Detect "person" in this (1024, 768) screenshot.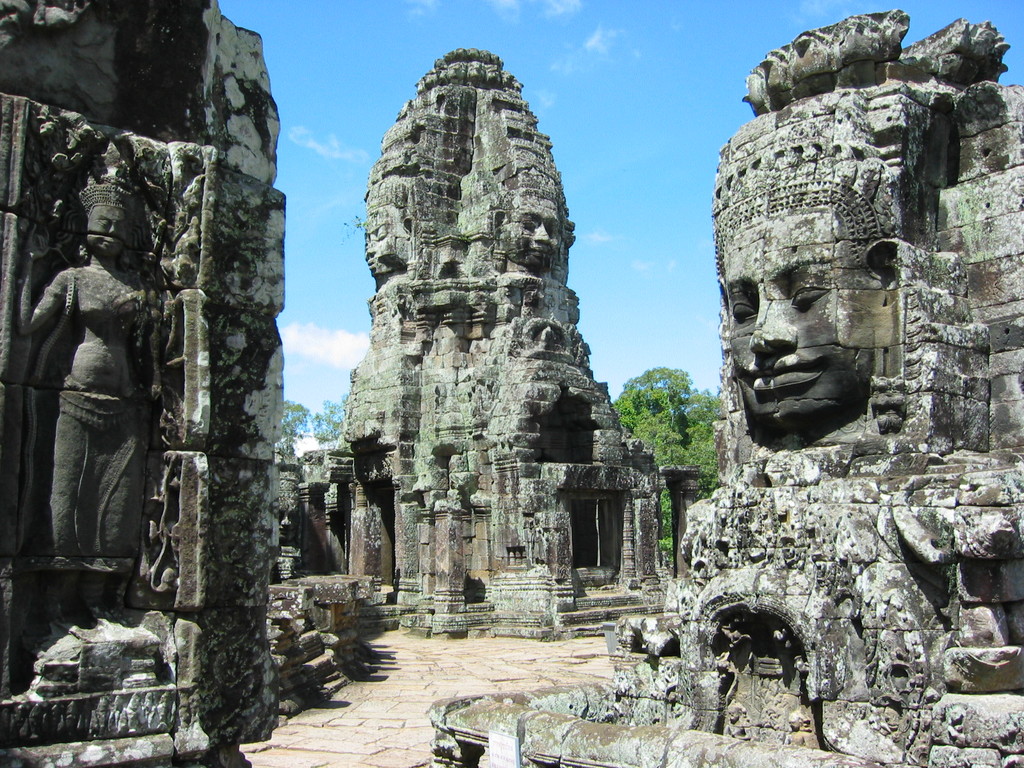
Detection: [x1=275, y1=477, x2=303, y2=540].
